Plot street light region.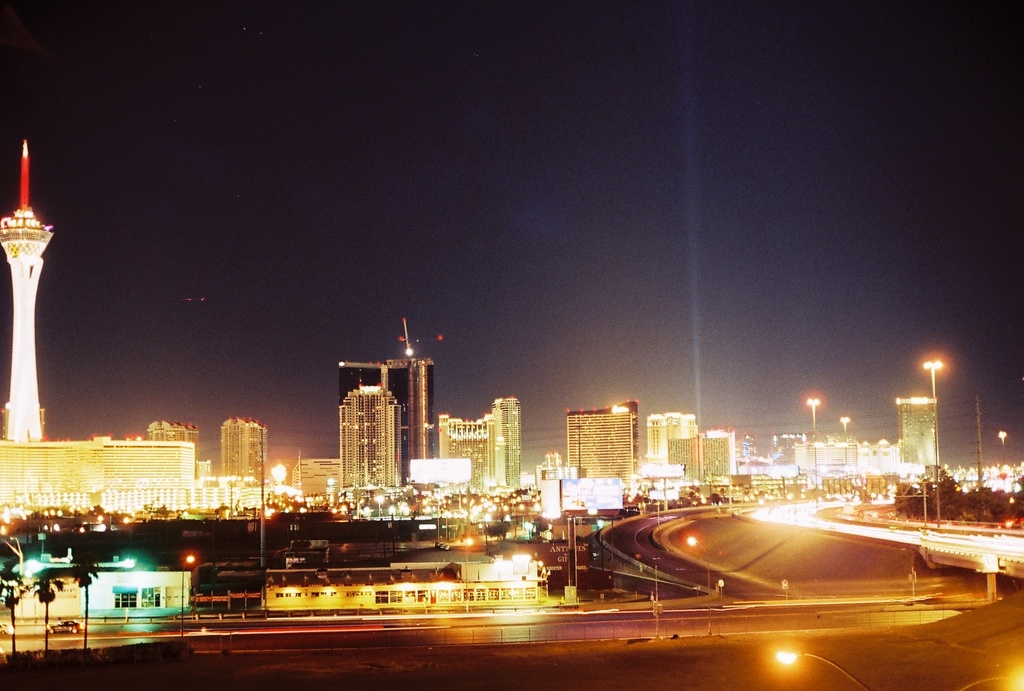
Plotted at detection(176, 551, 197, 642).
